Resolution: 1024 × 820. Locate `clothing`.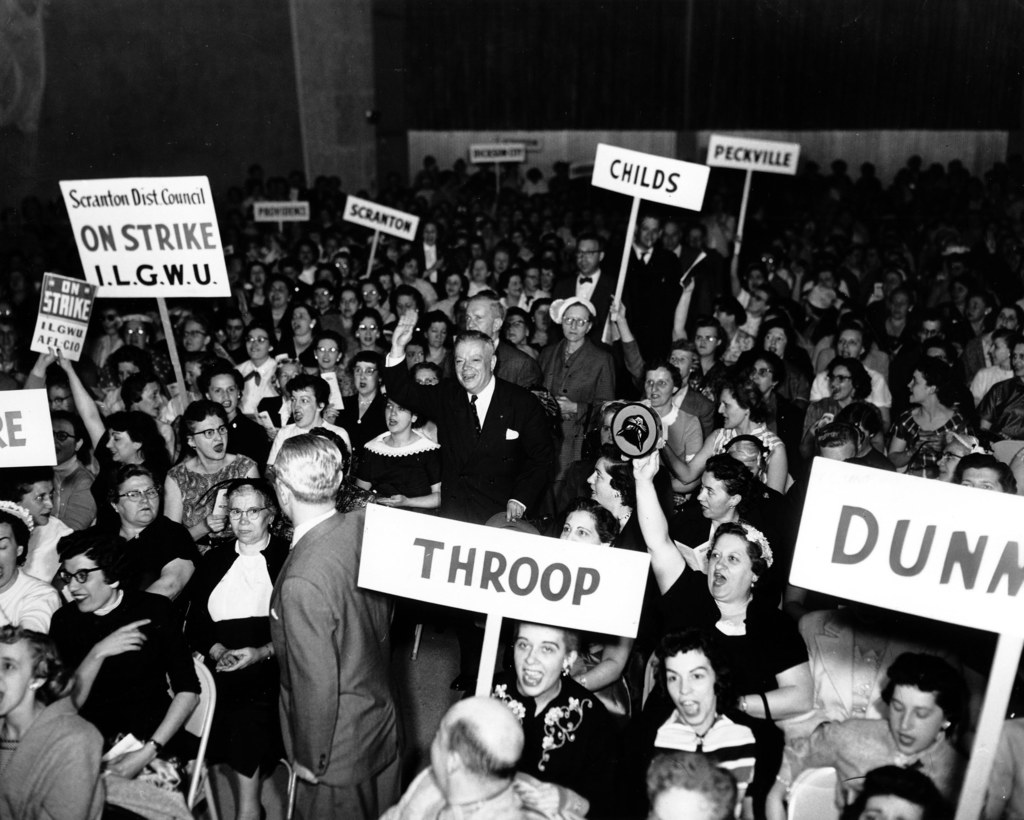
detection(30, 517, 76, 581).
